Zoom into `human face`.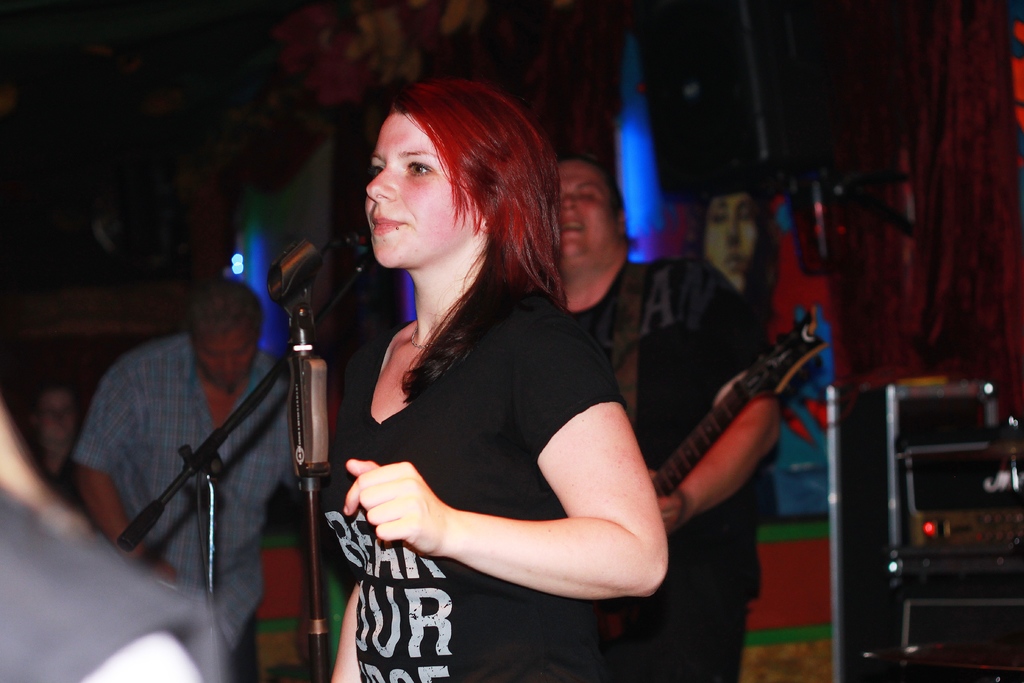
Zoom target: x1=551, y1=162, x2=616, y2=276.
